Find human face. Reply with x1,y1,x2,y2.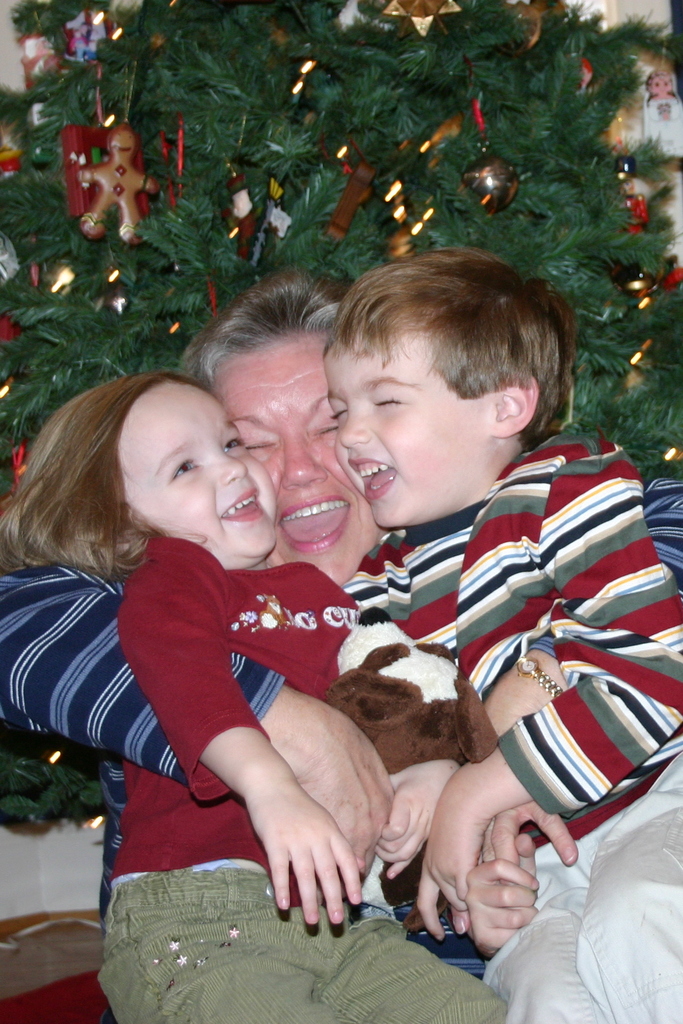
243,330,392,573.
